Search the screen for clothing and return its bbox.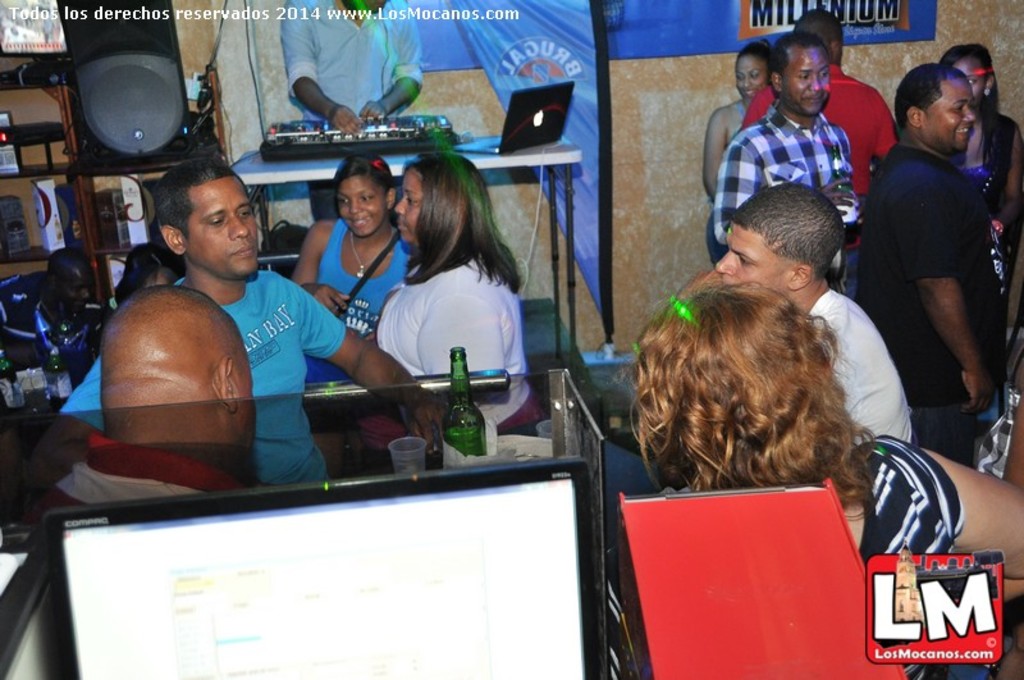
Found: [317,224,412,385].
